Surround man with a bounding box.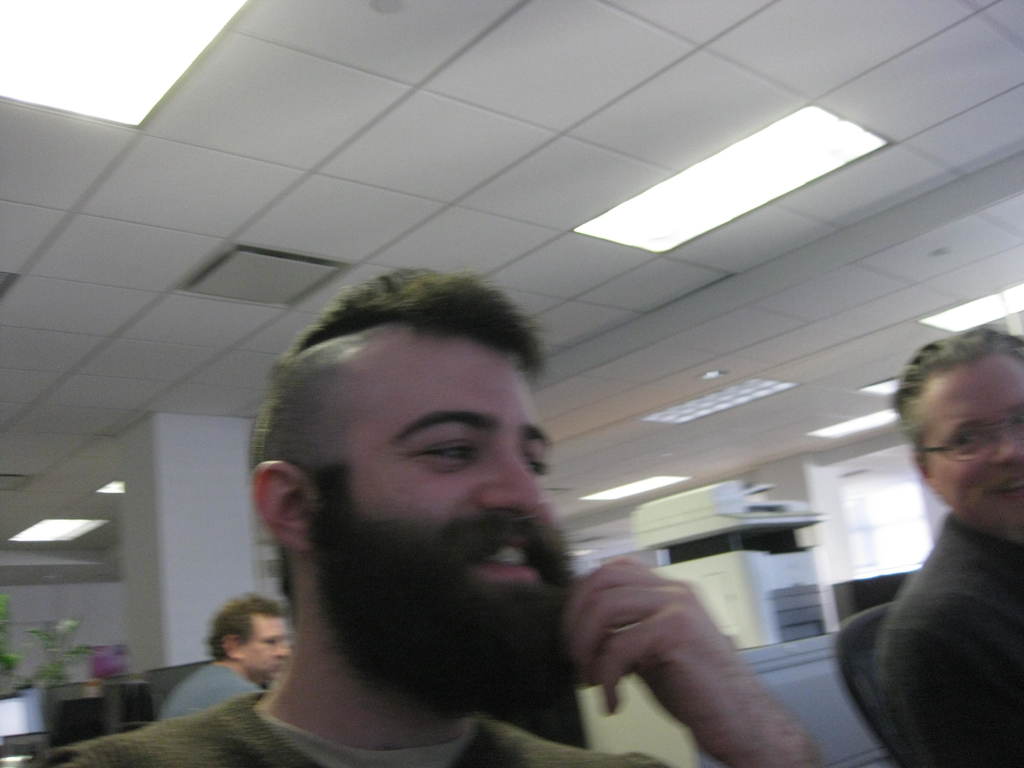
(x1=157, y1=588, x2=292, y2=721).
